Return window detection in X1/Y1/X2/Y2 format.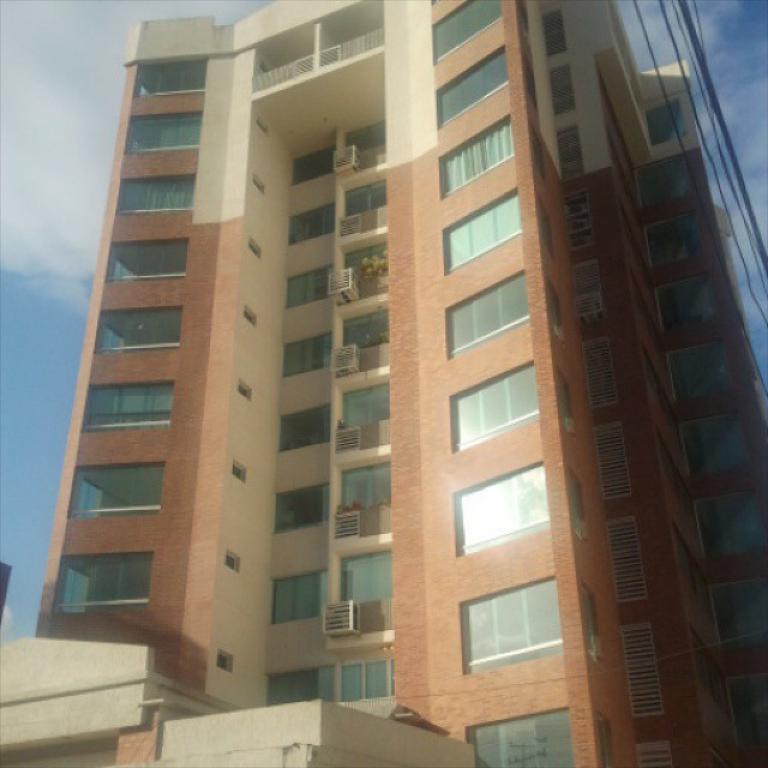
60/552/154/616.
